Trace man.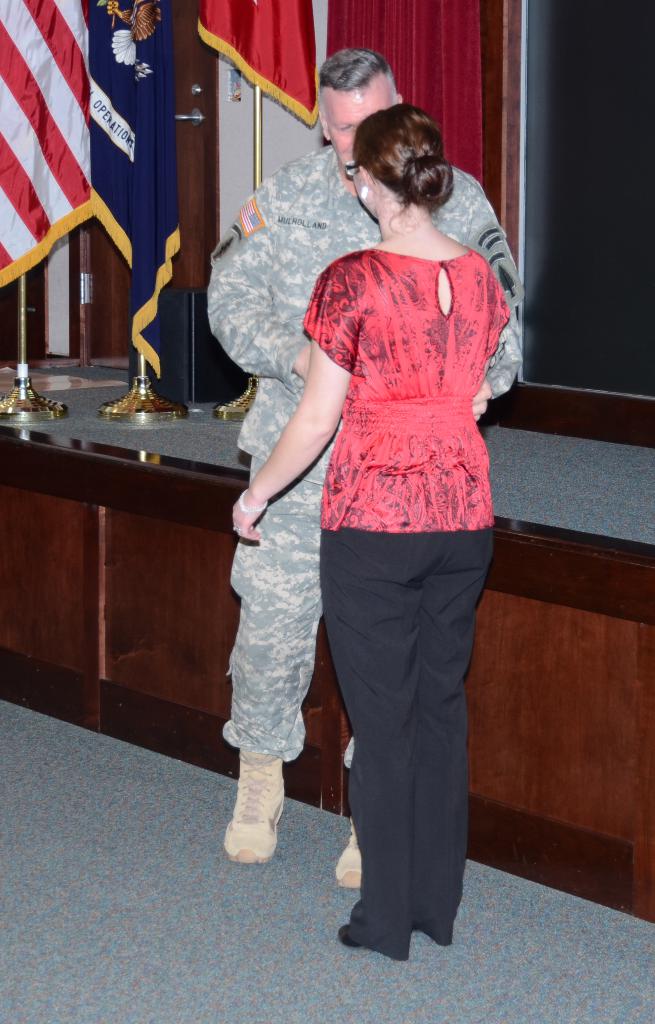
Traced to (212, 136, 530, 924).
